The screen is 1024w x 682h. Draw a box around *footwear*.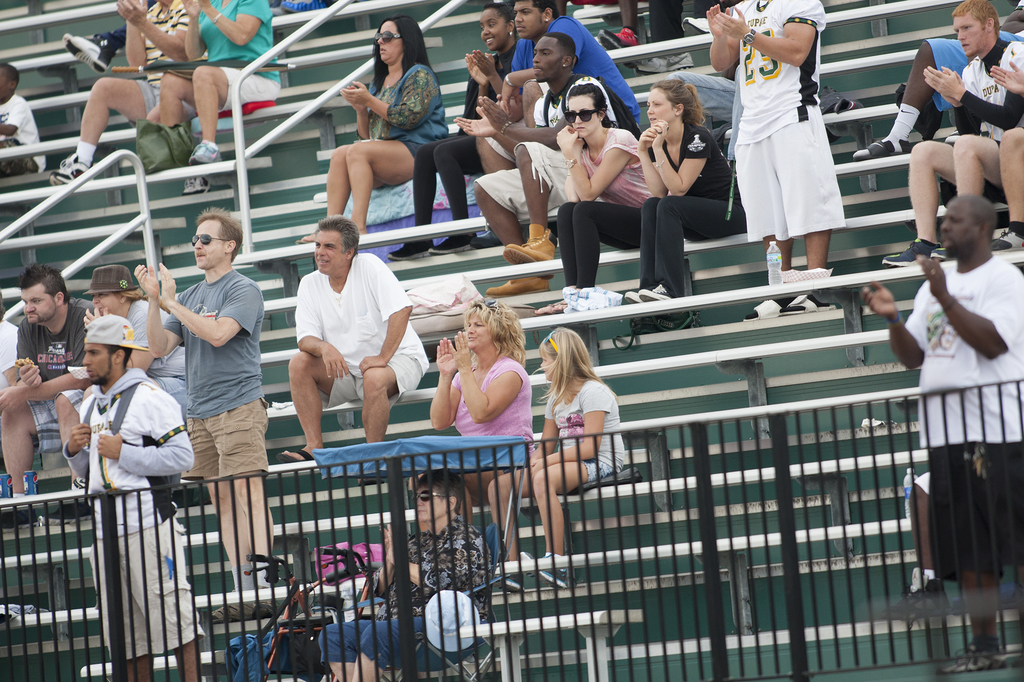
<box>504,223,555,262</box>.
